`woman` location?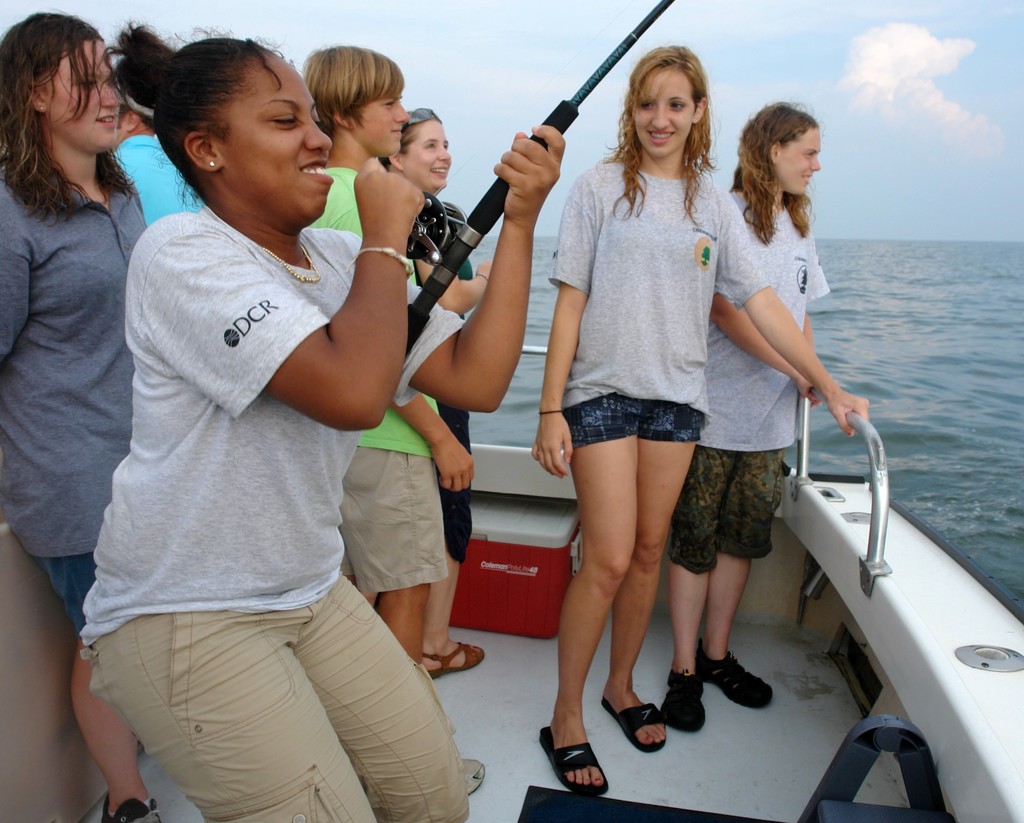
box=[656, 97, 836, 742]
